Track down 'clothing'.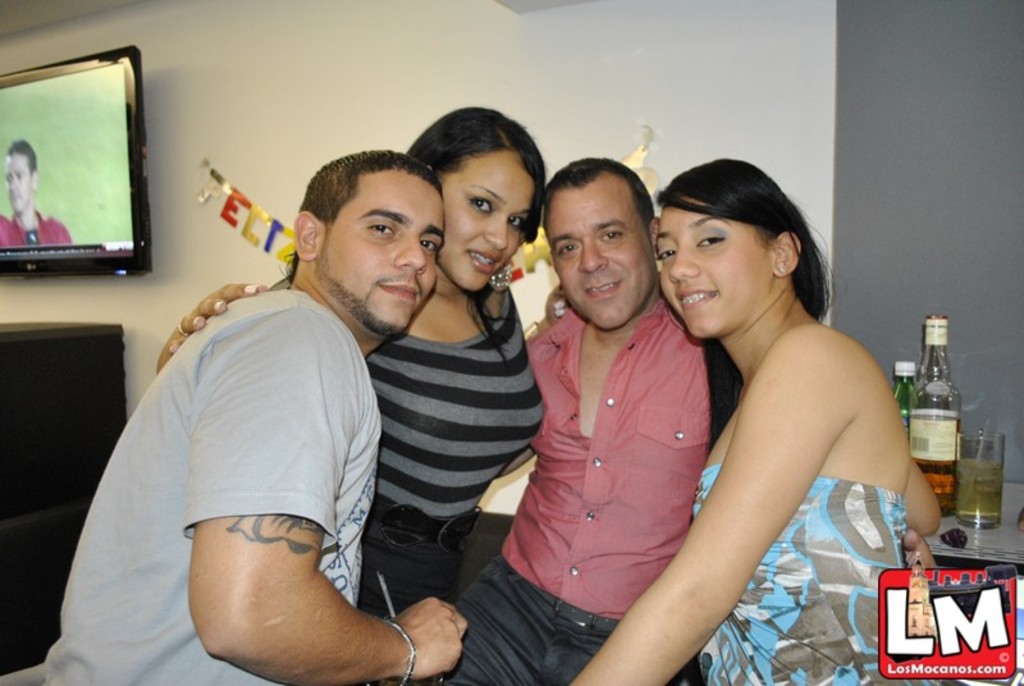
Tracked to bbox=[0, 202, 70, 243].
